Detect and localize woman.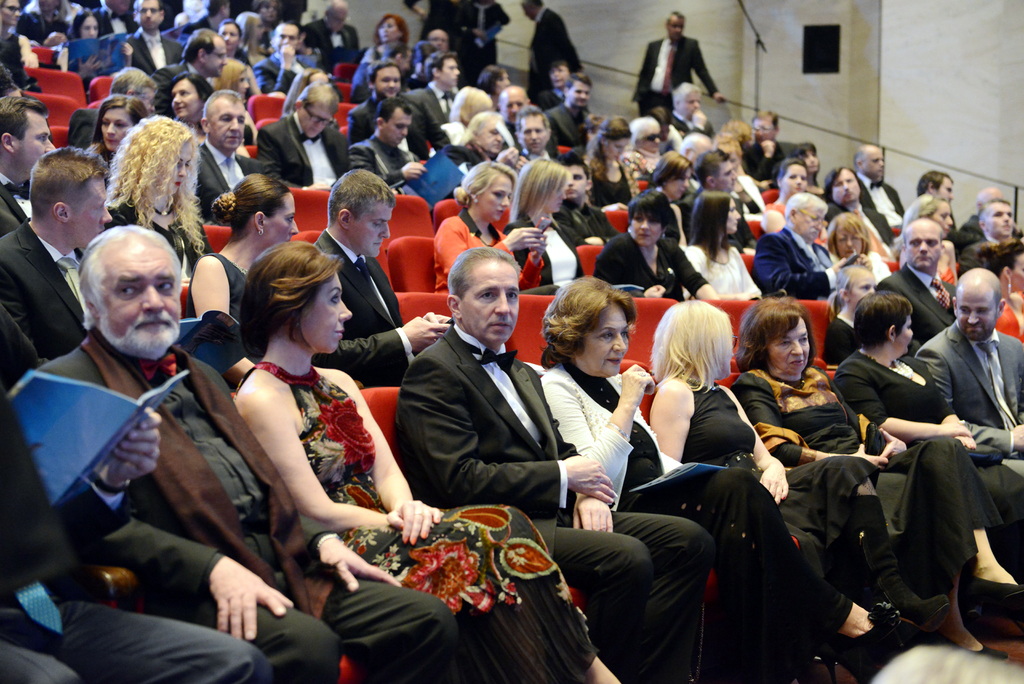
Localized at [649,295,950,642].
